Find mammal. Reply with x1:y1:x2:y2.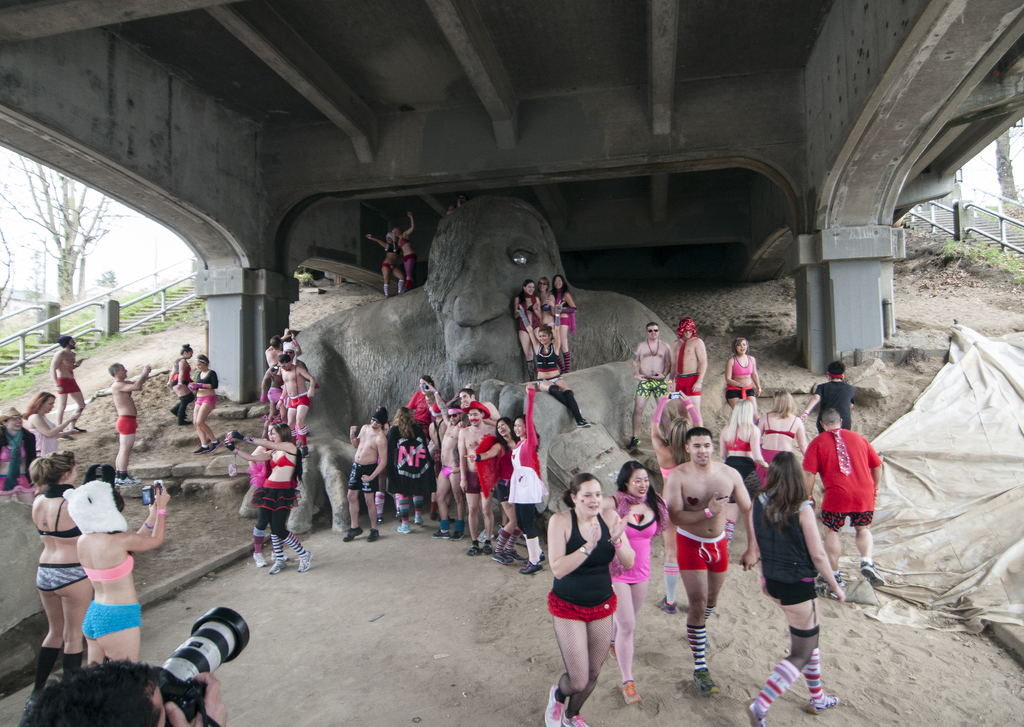
802:360:862:429.
